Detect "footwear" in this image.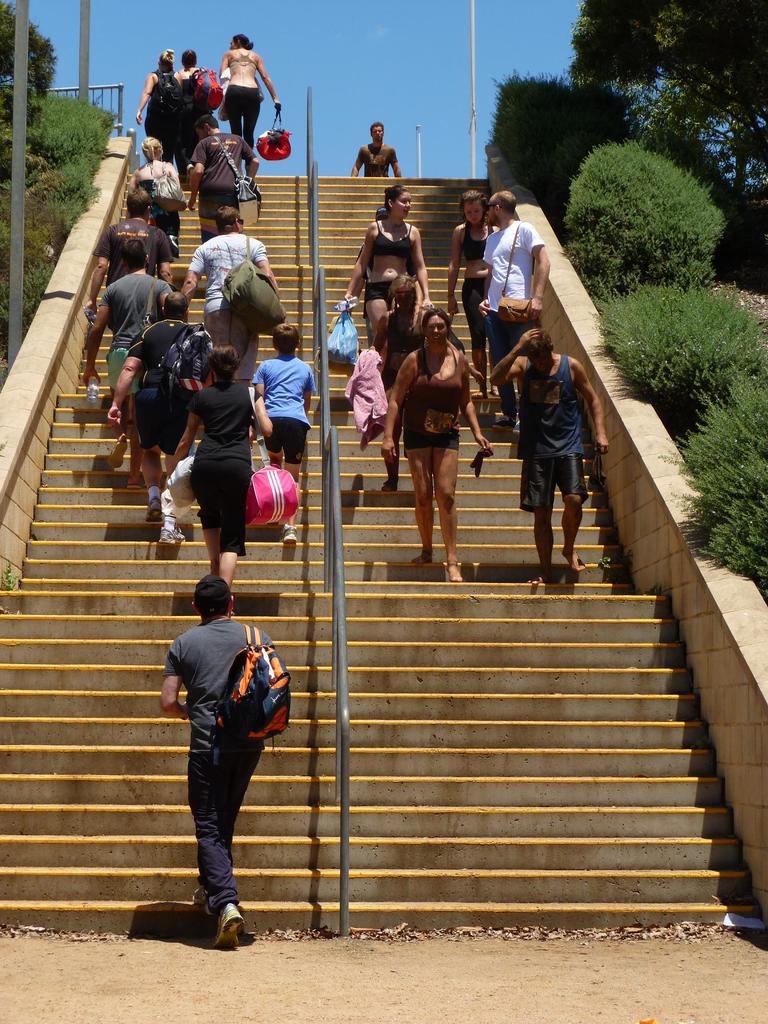
Detection: <bbox>228, 524, 298, 906</bbox>.
